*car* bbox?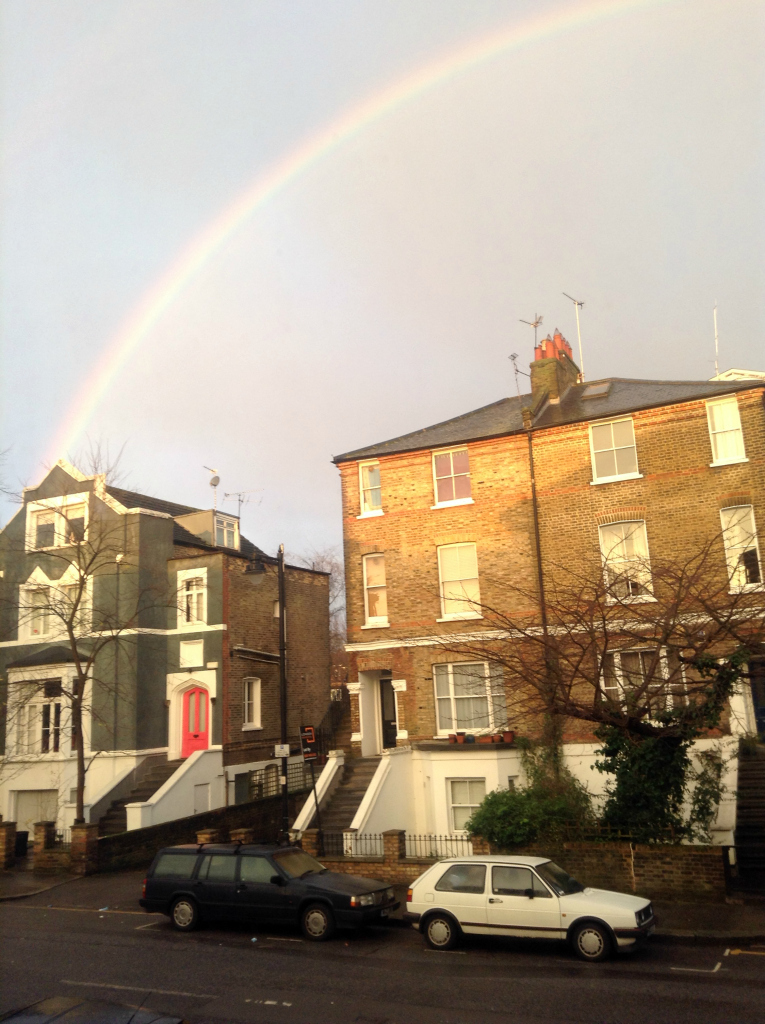
{"x1": 135, "y1": 829, "x2": 390, "y2": 943}
